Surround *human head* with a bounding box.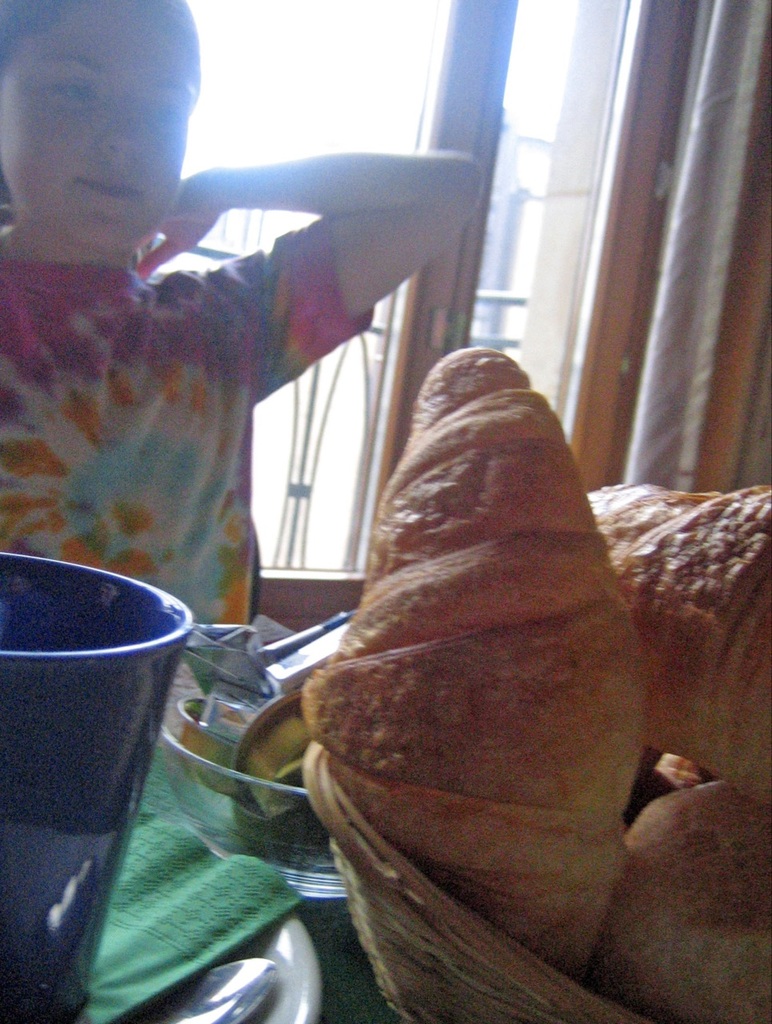
bbox=[18, 0, 195, 225].
